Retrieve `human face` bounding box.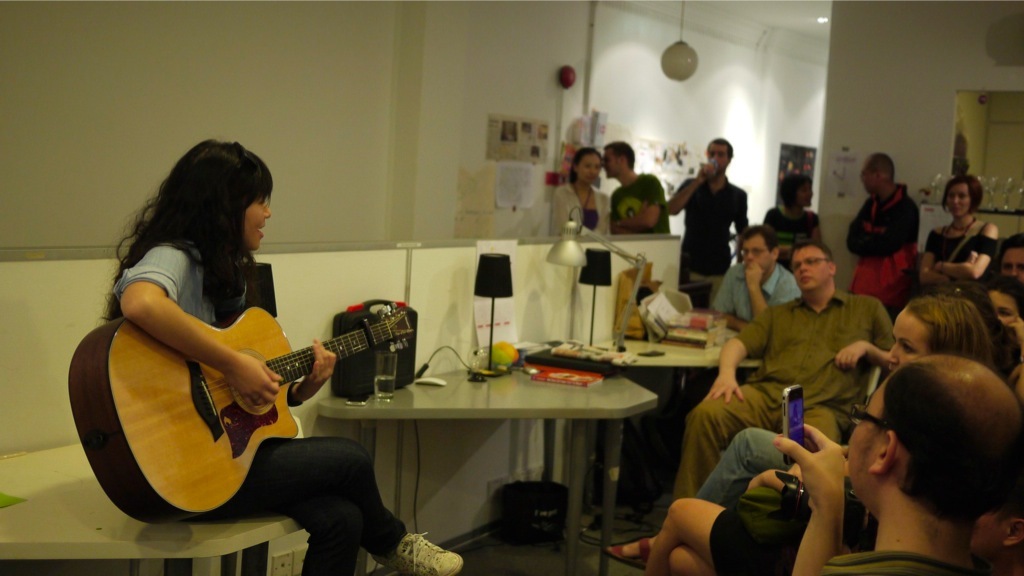
Bounding box: (left=248, top=194, right=269, bottom=255).
